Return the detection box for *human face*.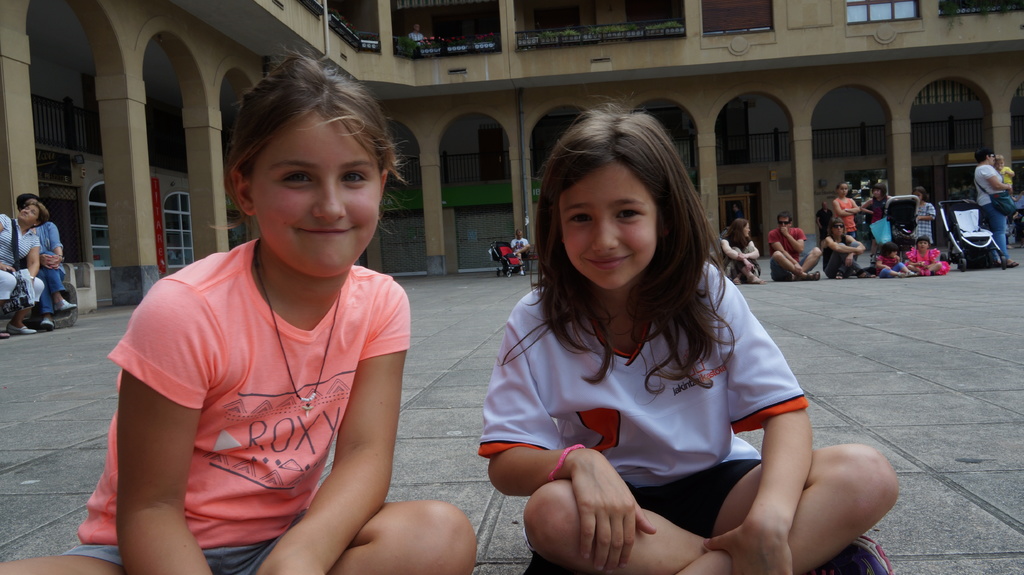
locate(252, 101, 381, 280).
